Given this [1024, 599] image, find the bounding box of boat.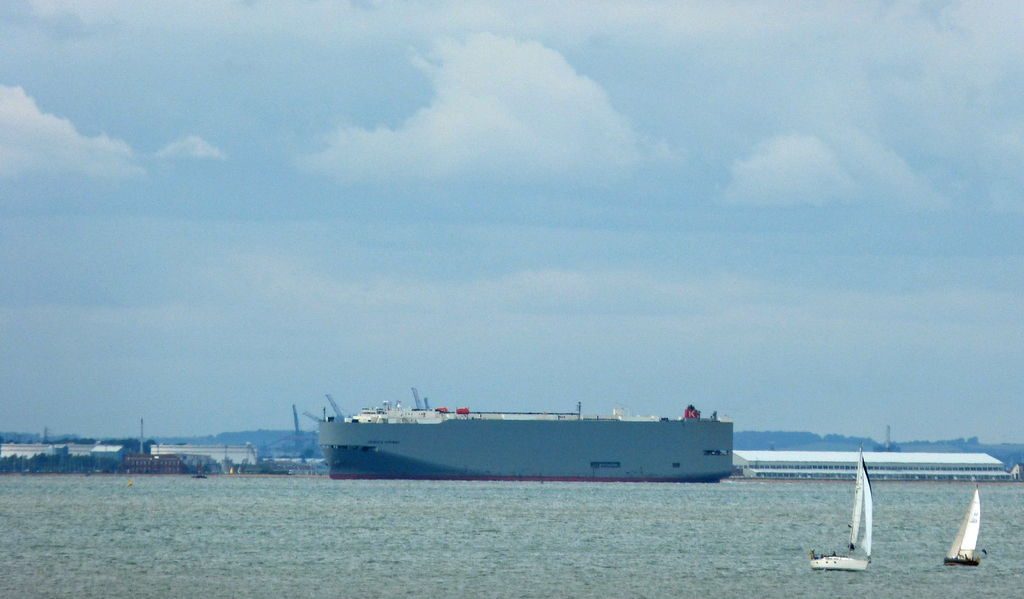
<bbox>946, 484, 986, 562</bbox>.
